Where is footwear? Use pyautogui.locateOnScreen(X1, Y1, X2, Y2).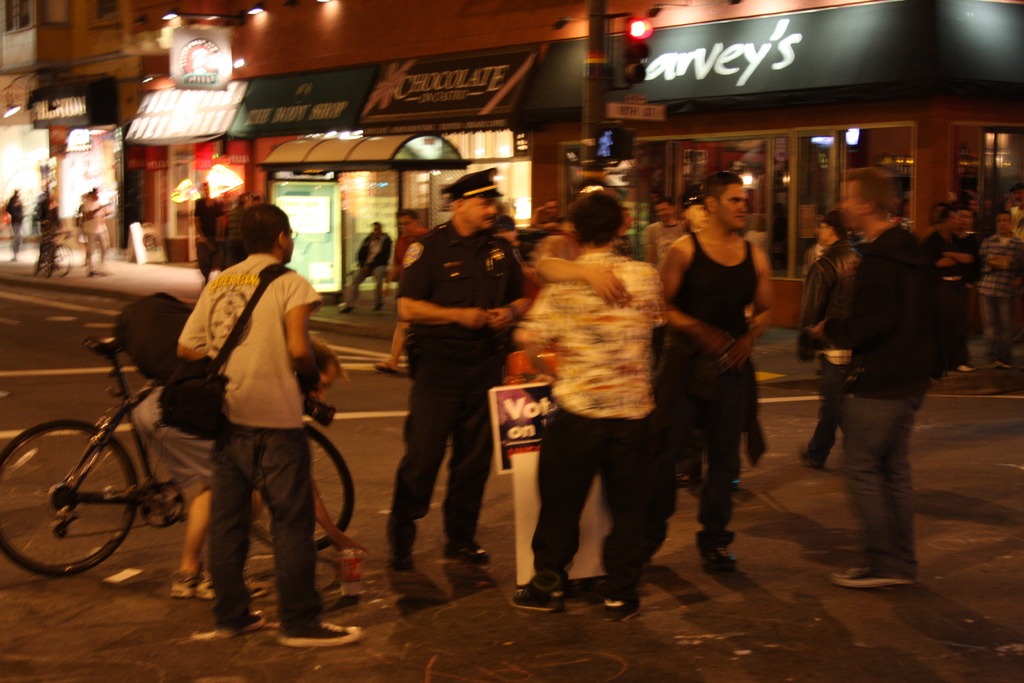
pyautogui.locateOnScreen(278, 620, 365, 649).
